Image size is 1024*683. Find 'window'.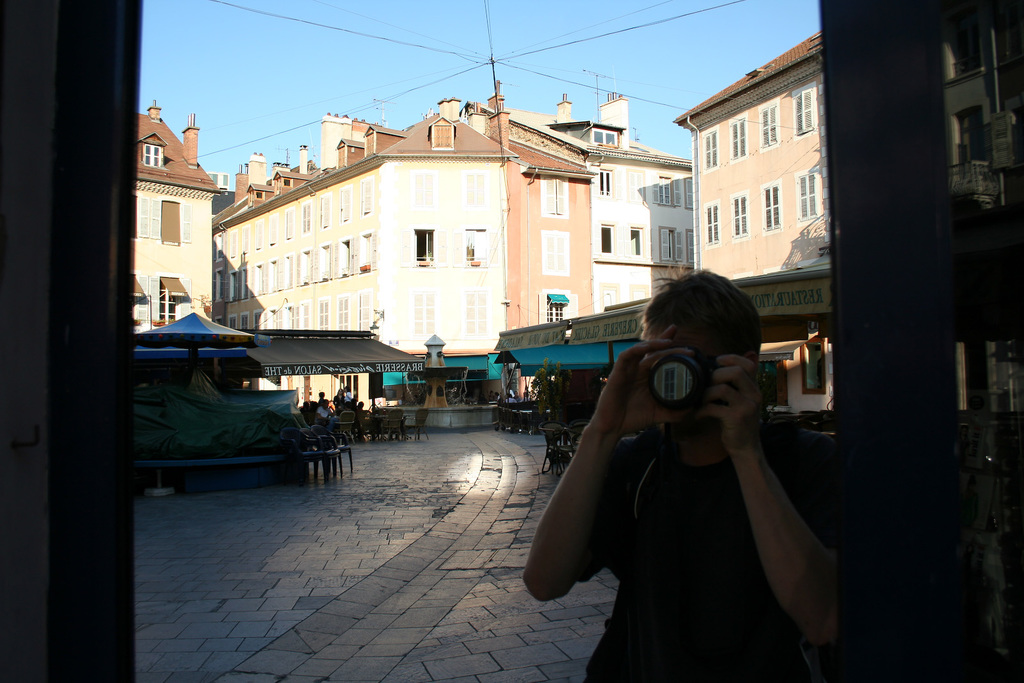
box=[246, 309, 263, 333].
